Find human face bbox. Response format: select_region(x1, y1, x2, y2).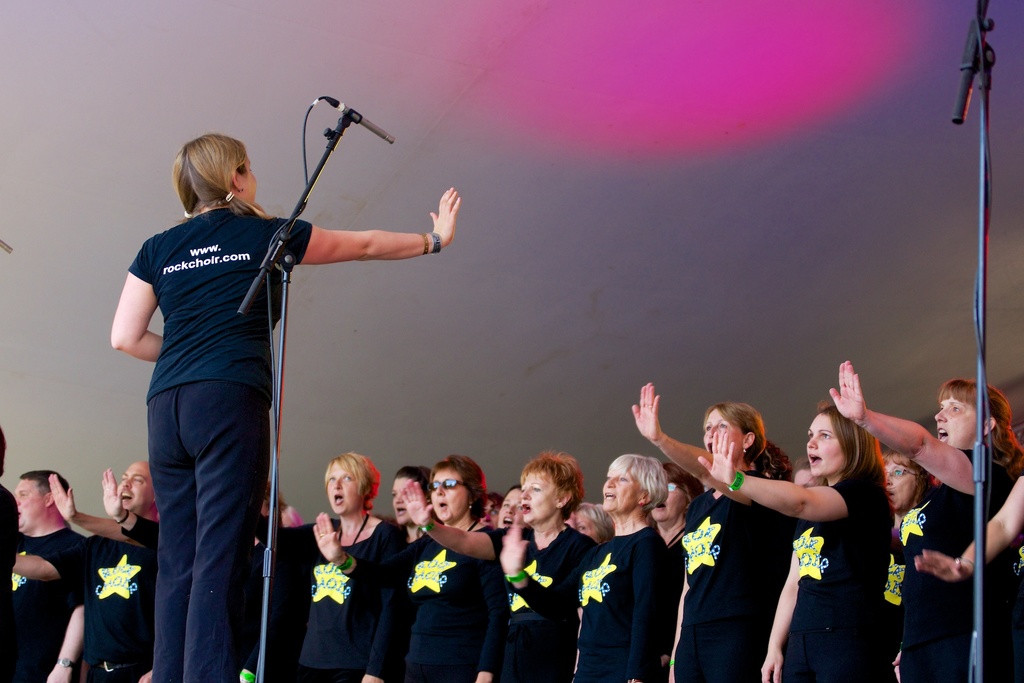
select_region(701, 409, 744, 462).
